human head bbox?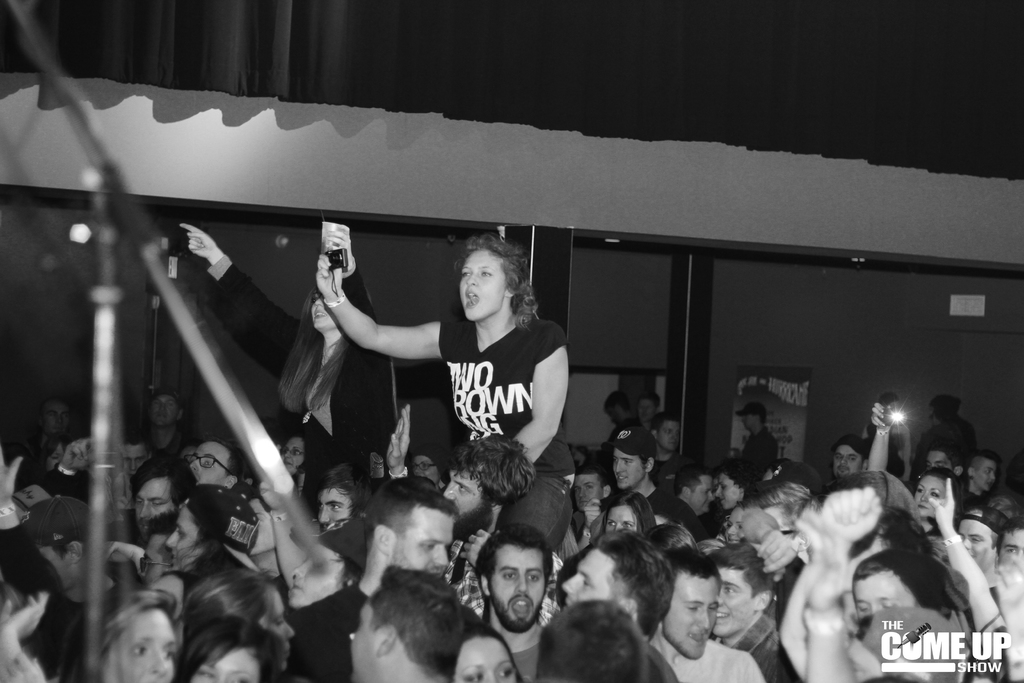
bbox(924, 446, 955, 468)
